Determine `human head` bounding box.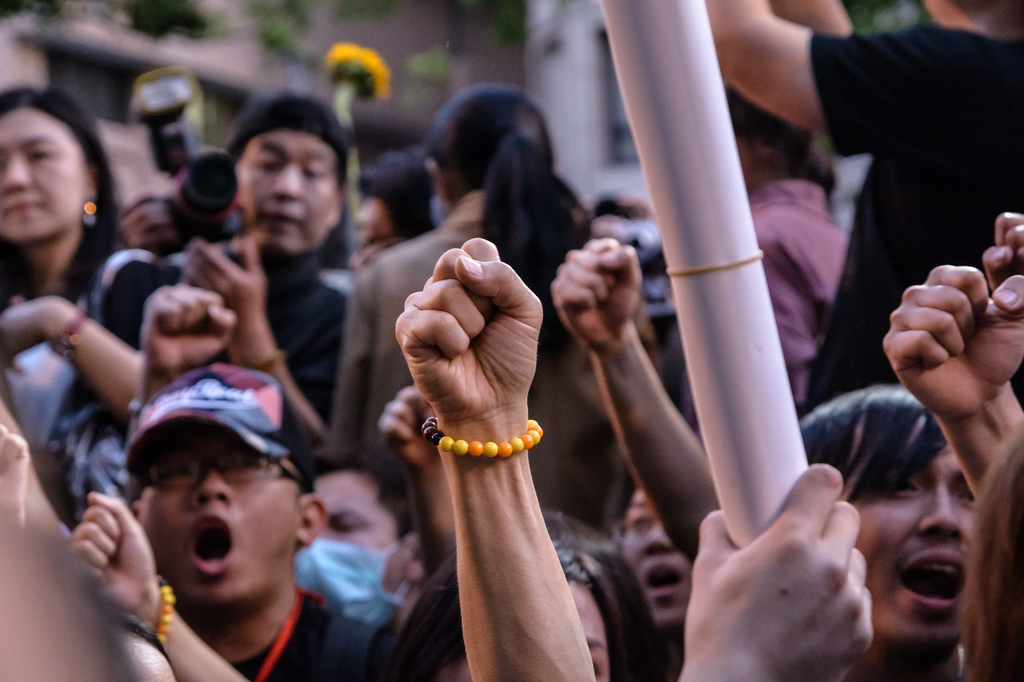
Determined: 406, 509, 619, 681.
